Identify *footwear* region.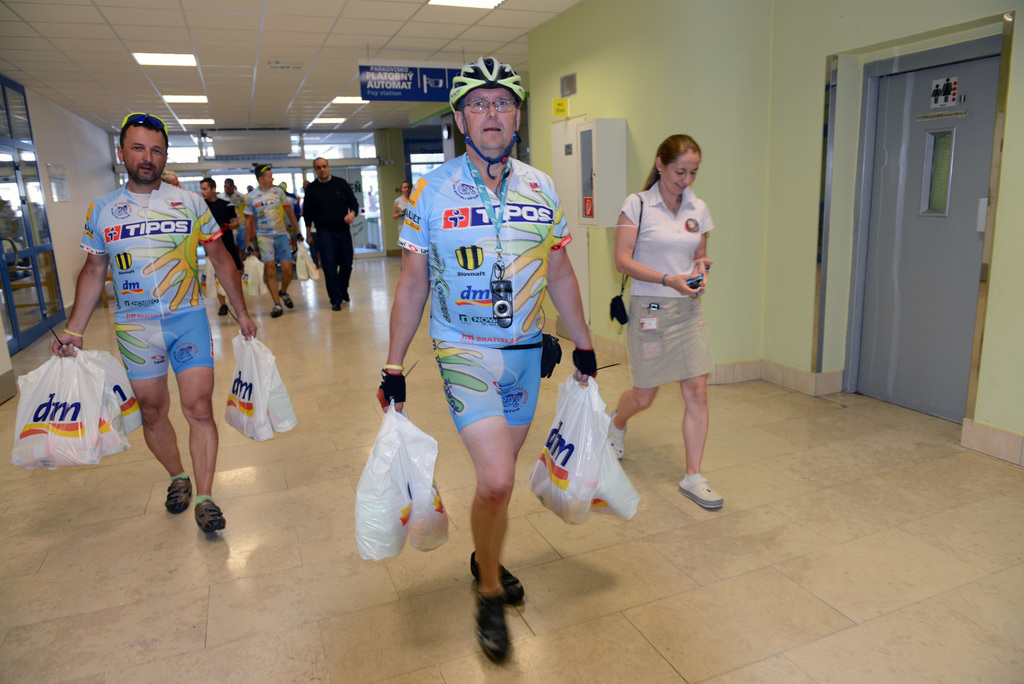
Region: {"left": 271, "top": 300, "right": 286, "bottom": 320}.
